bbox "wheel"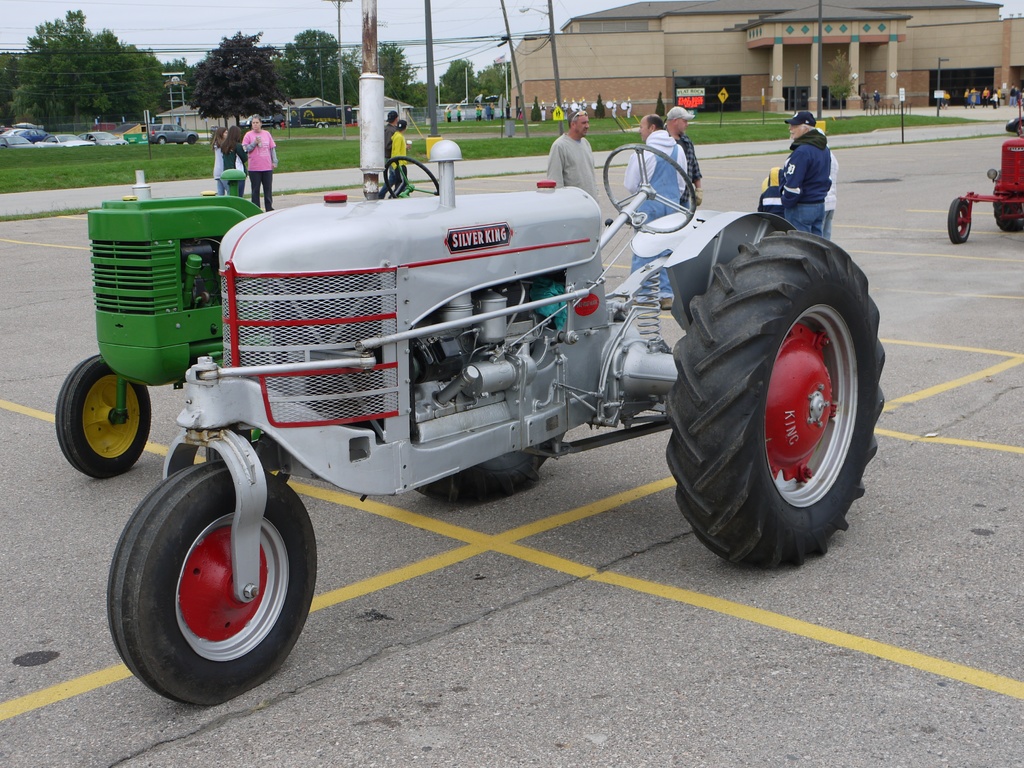
(603,144,694,234)
